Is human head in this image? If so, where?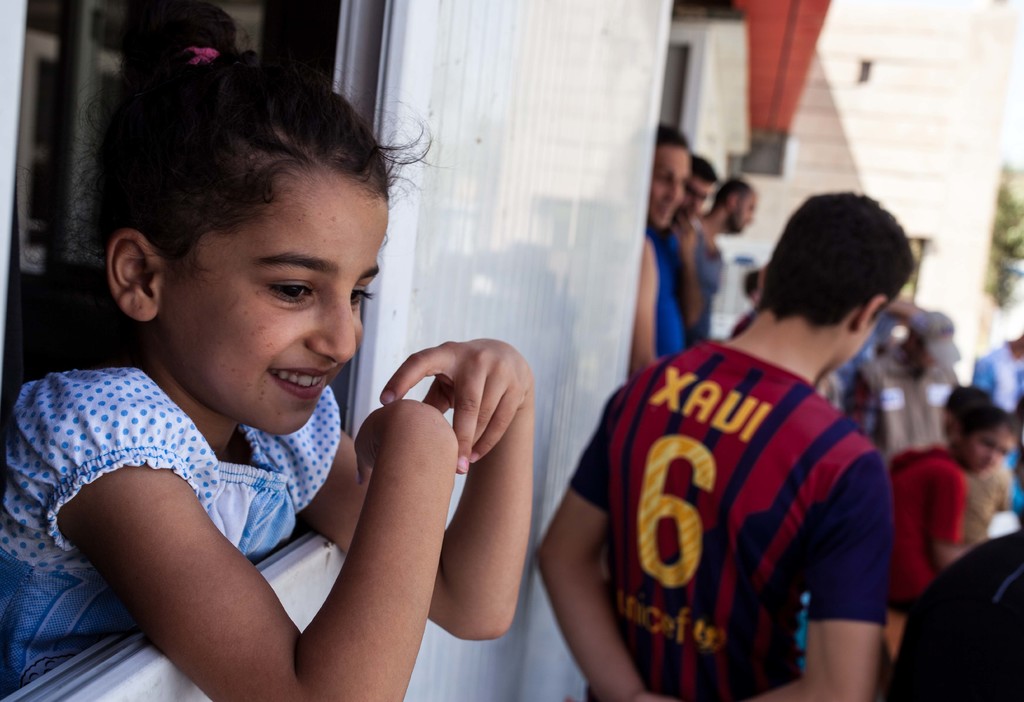
Yes, at box=[722, 177, 756, 237].
